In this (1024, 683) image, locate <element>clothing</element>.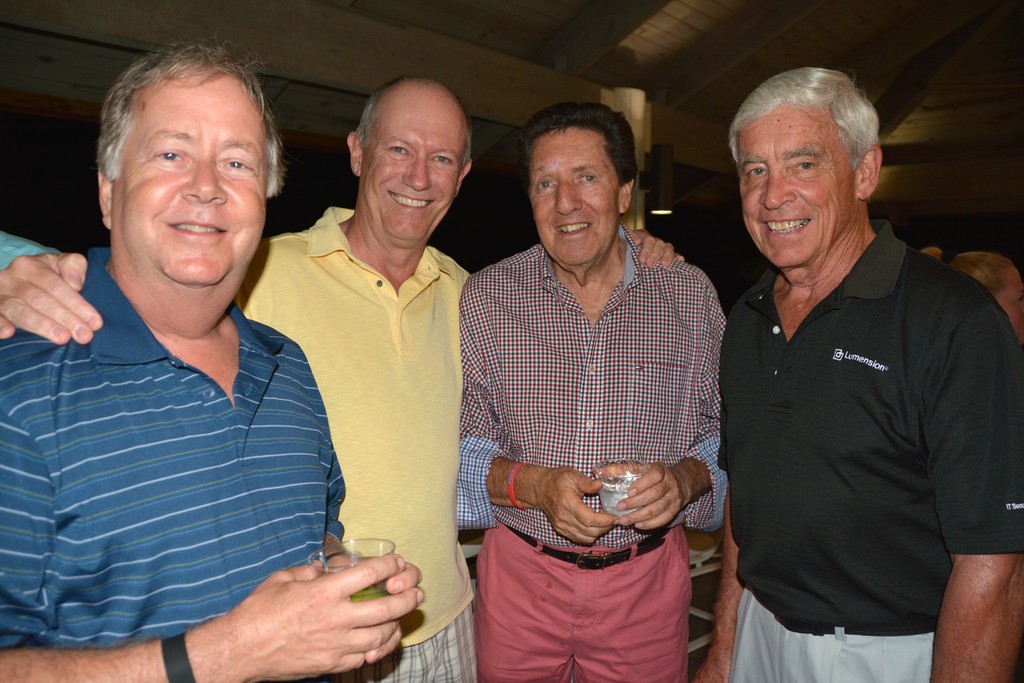
Bounding box: (0,236,335,682).
